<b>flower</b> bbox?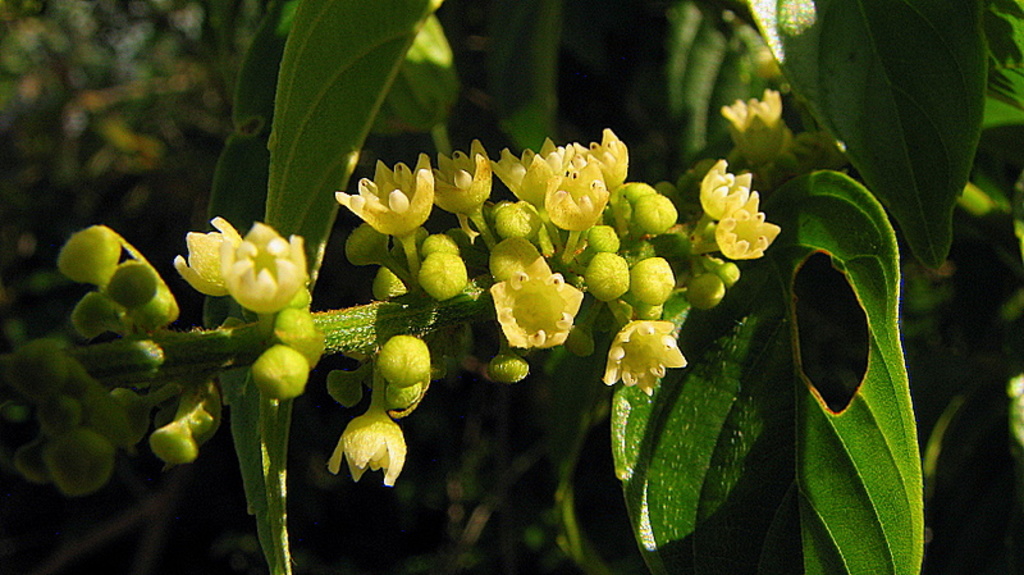
left=543, top=161, right=611, bottom=232
